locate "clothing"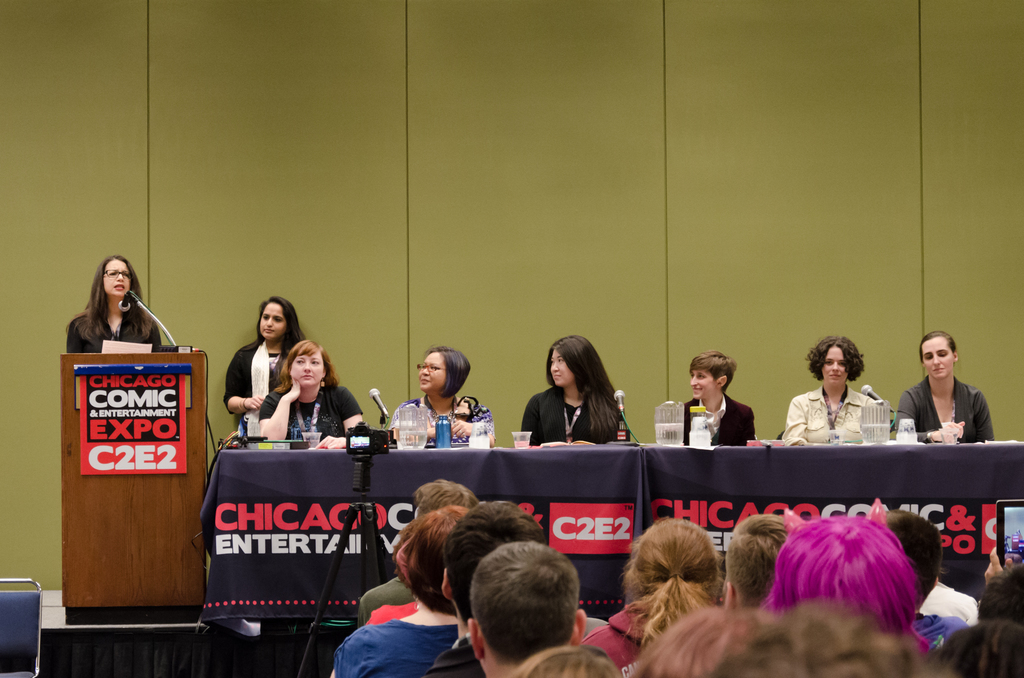
bbox=[896, 372, 991, 441]
